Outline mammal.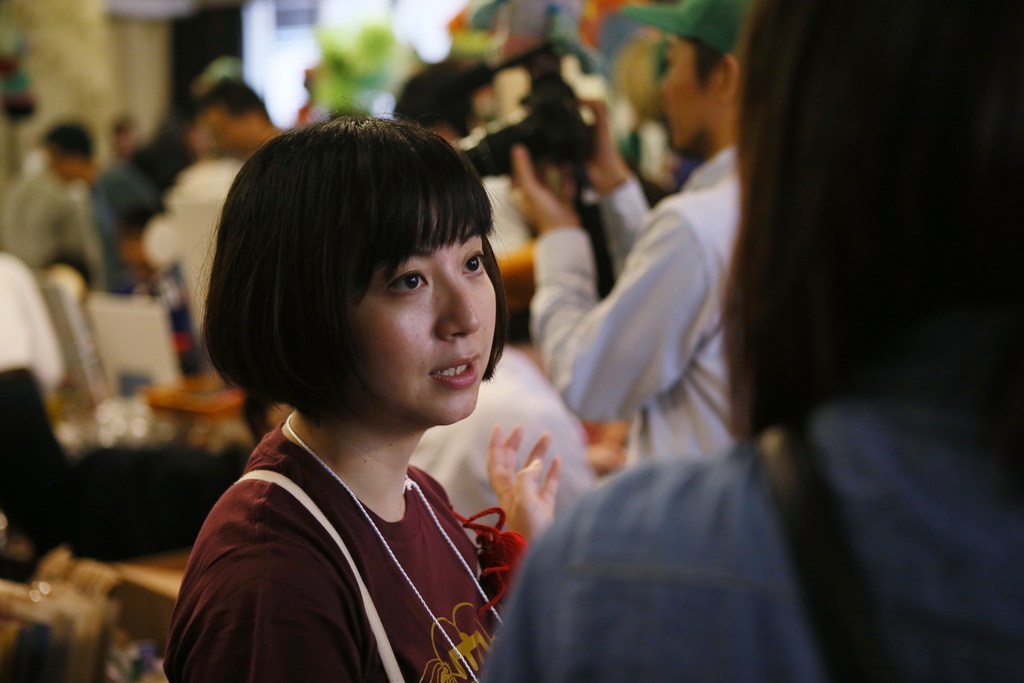
Outline: 125, 104, 615, 663.
